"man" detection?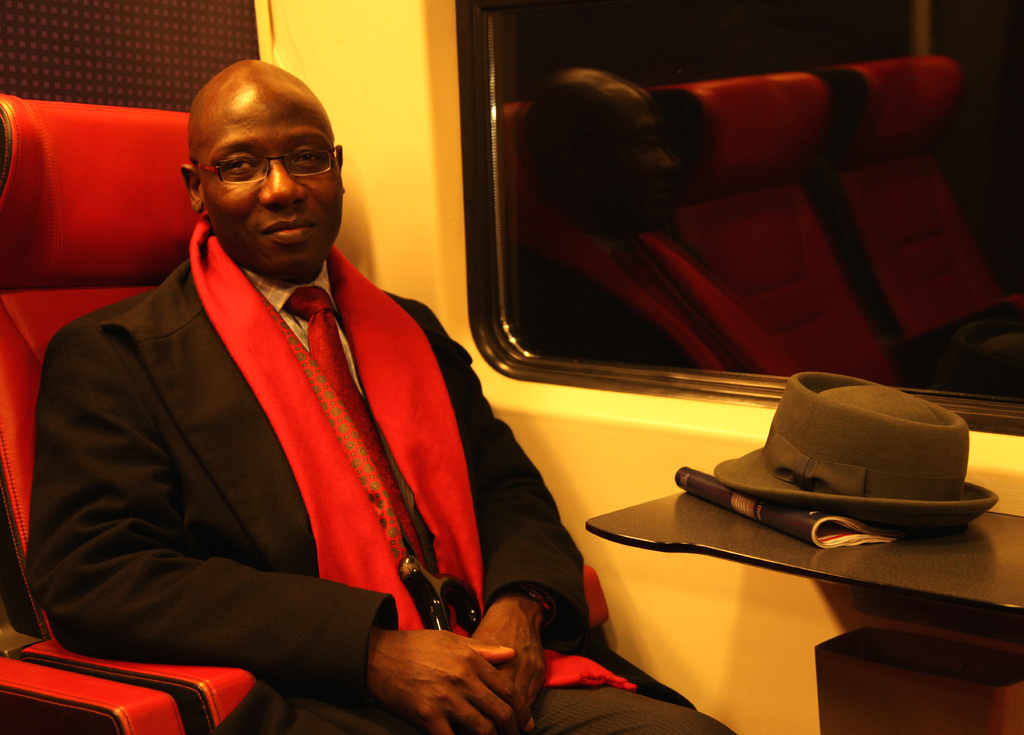
<bbox>33, 40, 604, 728</bbox>
